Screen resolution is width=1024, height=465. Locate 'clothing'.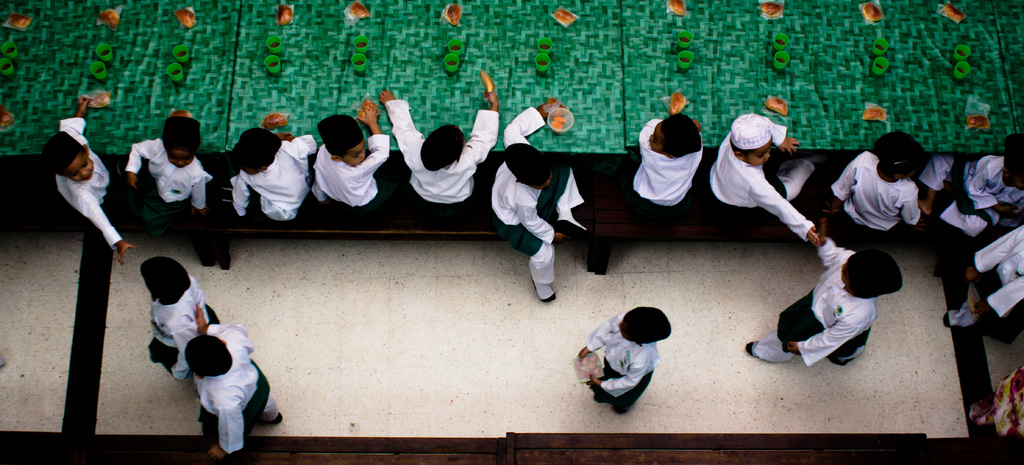
<bbox>703, 113, 817, 241</bbox>.
